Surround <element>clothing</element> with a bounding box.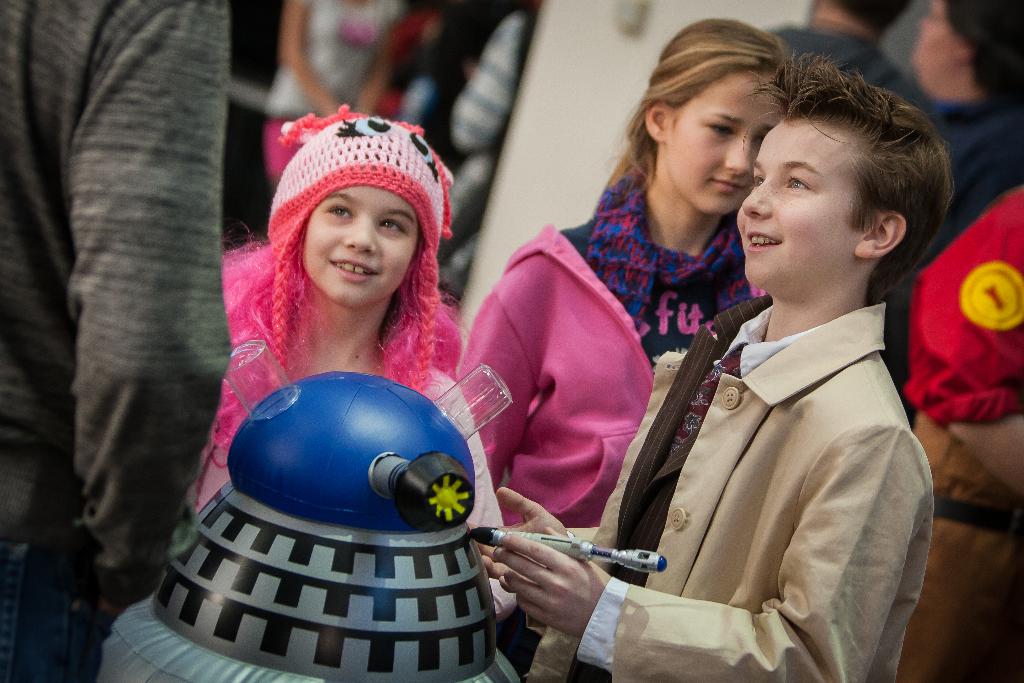
442:185:752:682.
